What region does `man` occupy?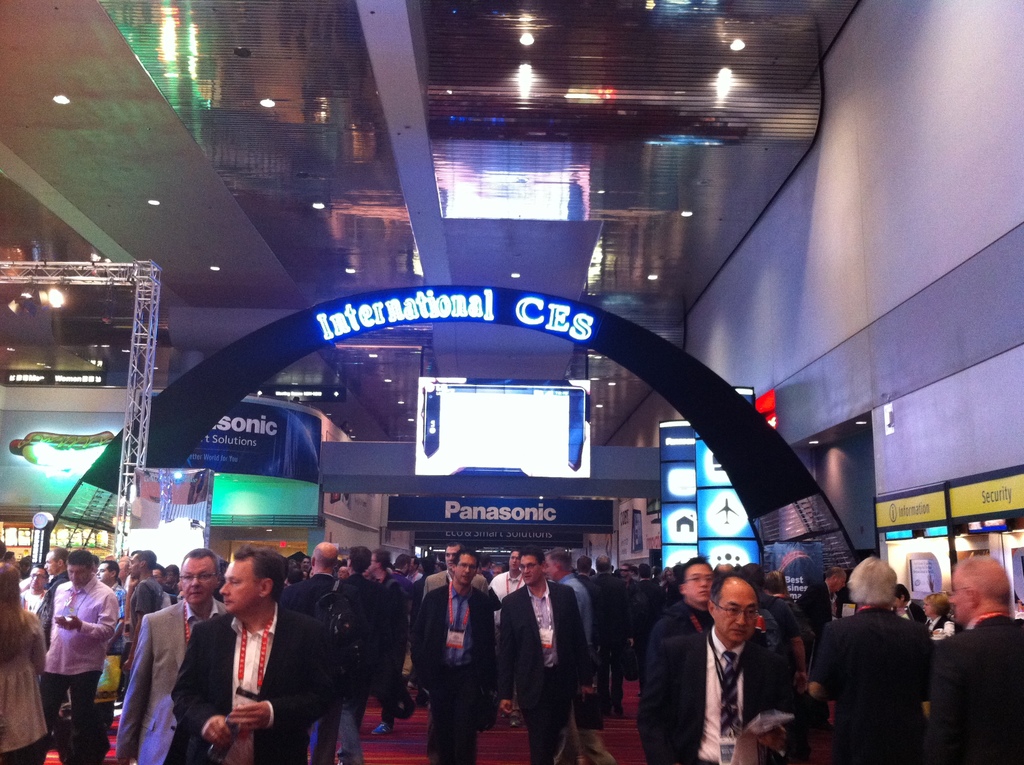
[408,546,492,764].
